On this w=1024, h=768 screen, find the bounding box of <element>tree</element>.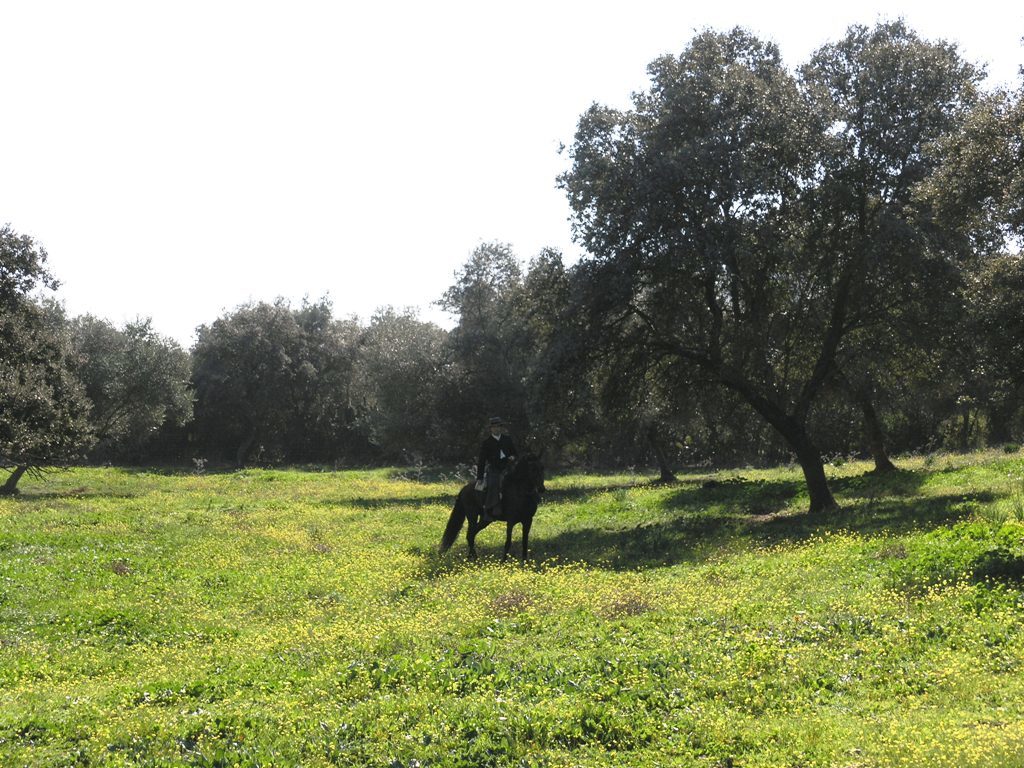
Bounding box: (555,32,985,535).
